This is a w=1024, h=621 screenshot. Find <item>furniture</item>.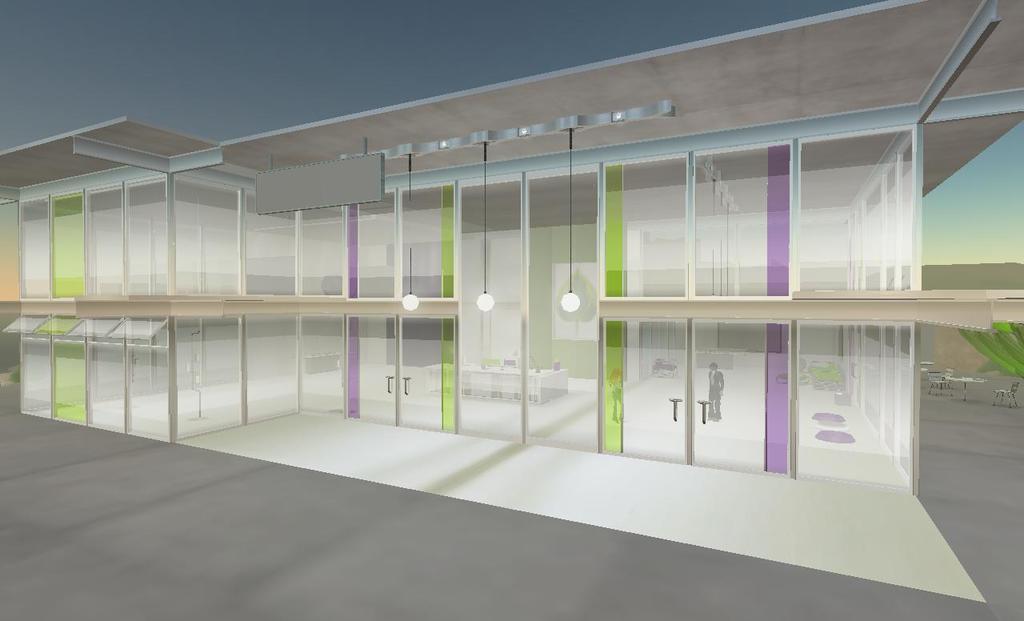
Bounding box: [left=503, top=358, right=517, bottom=364].
